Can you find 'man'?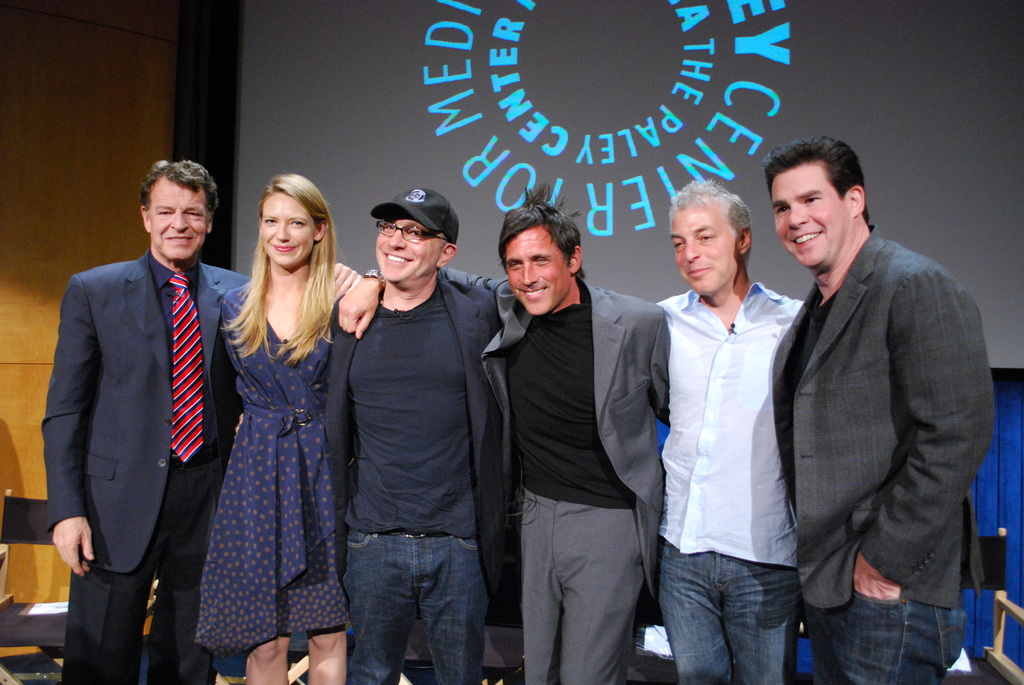
Yes, bounding box: crop(742, 142, 1000, 679).
